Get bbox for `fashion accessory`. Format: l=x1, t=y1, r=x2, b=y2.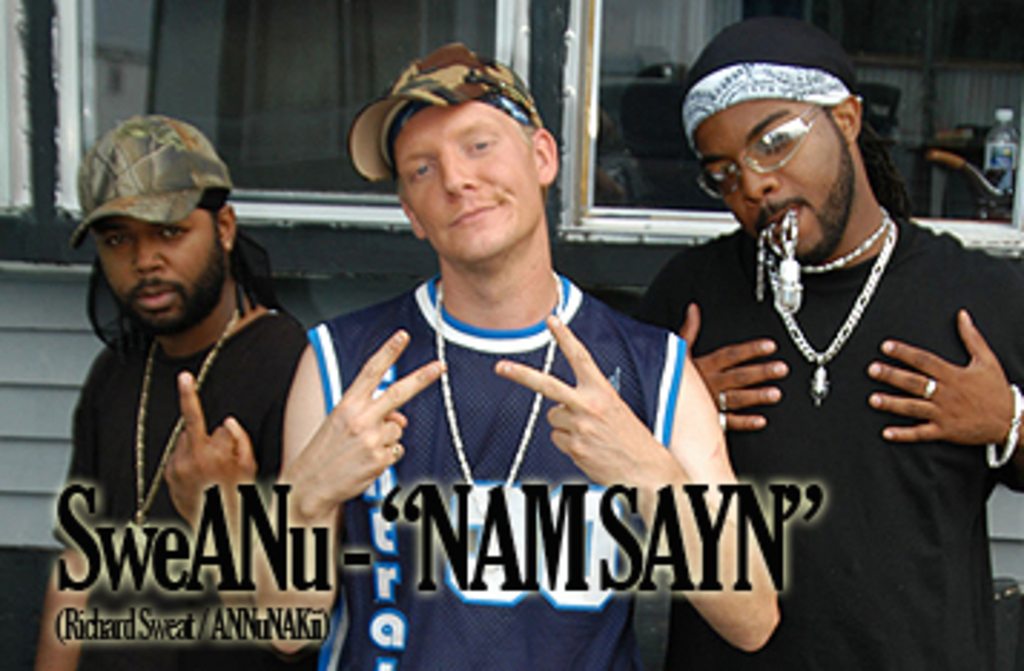
l=63, t=112, r=235, b=241.
